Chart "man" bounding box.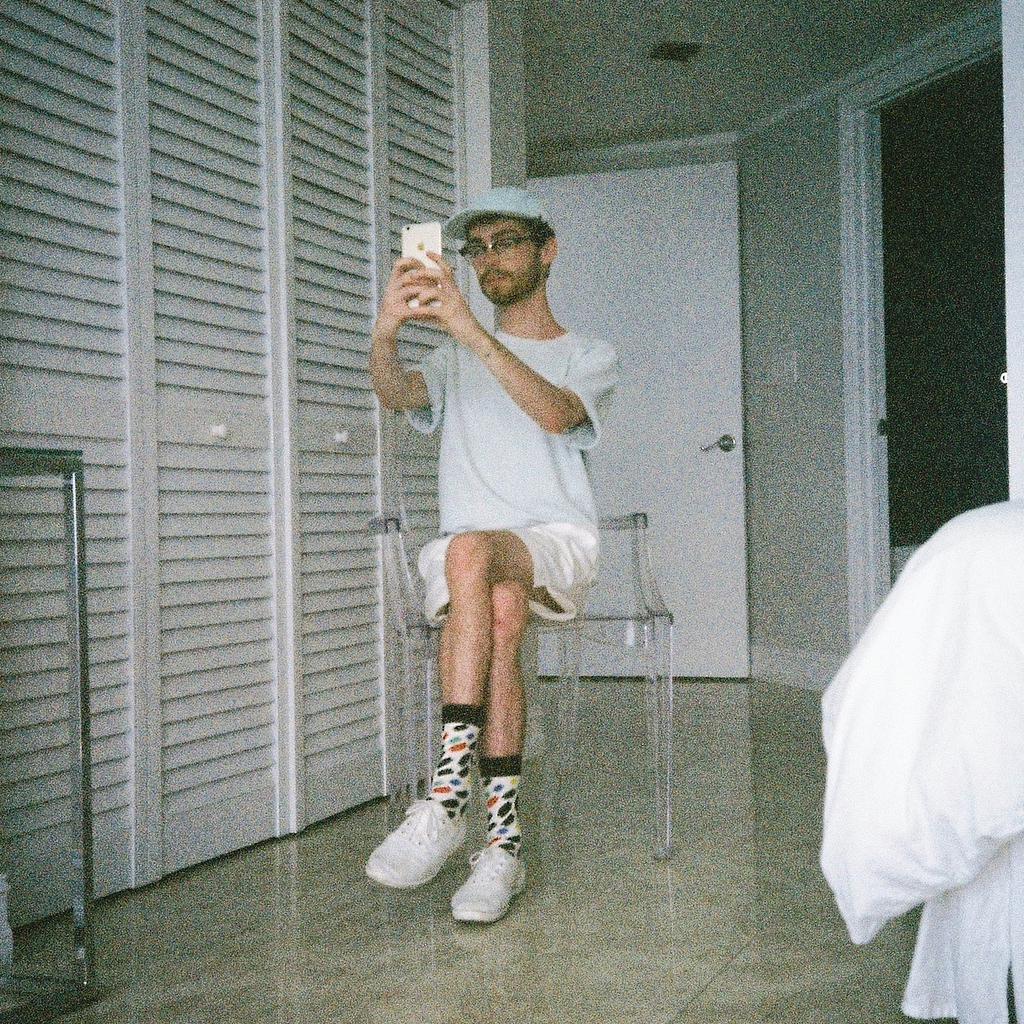
Charted: x1=365 y1=180 x2=630 y2=925.
